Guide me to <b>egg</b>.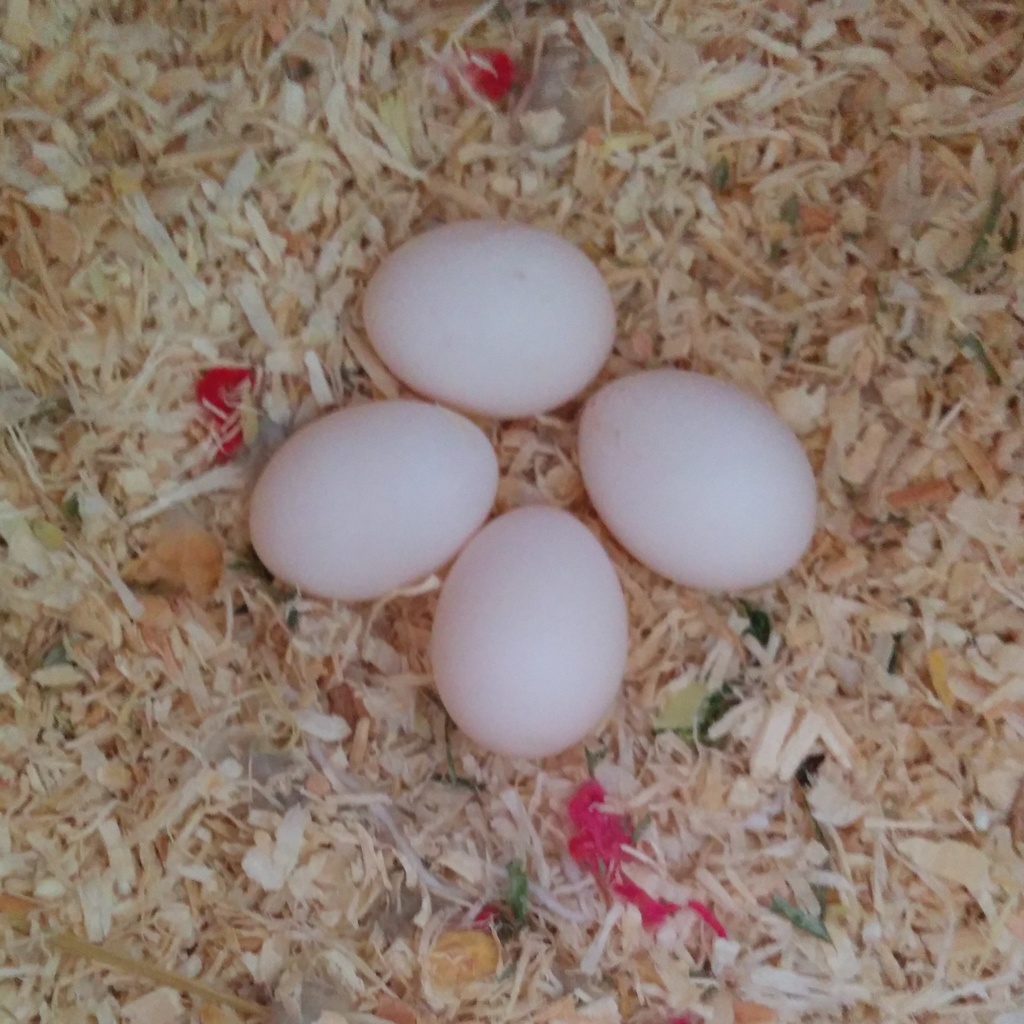
Guidance: x1=243, y1=402, x2=501, y2=596.
